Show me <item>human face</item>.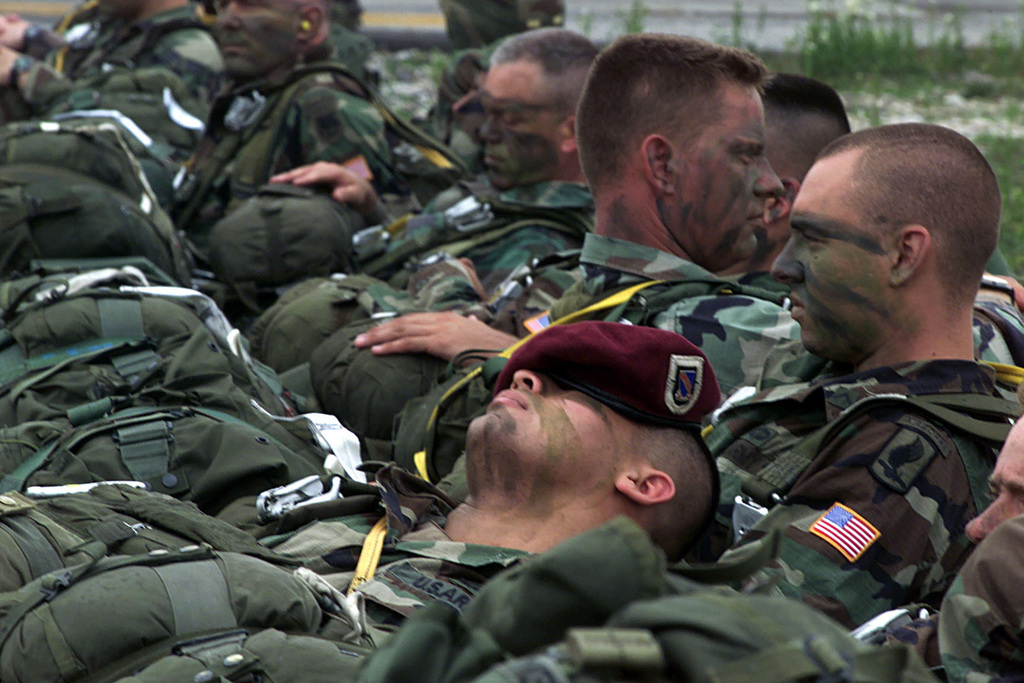
<item>human face</item> is here: left=218, top=0, right=295, bottom=78.
